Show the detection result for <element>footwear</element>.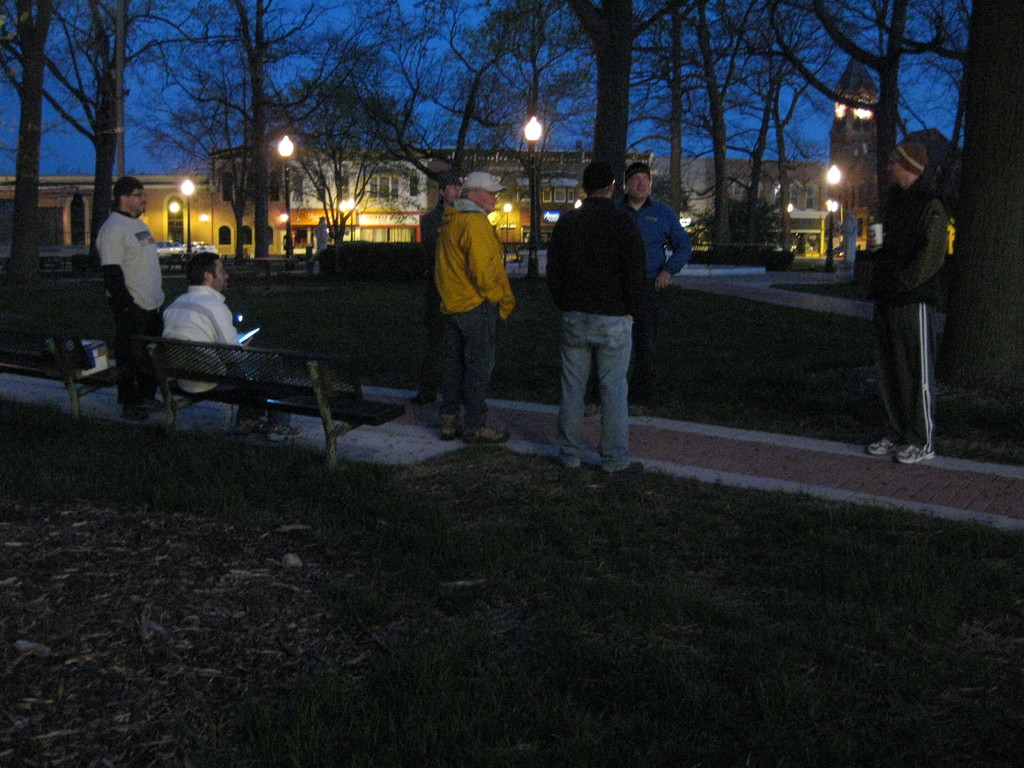
bbox(442, 413, 465, 441).
